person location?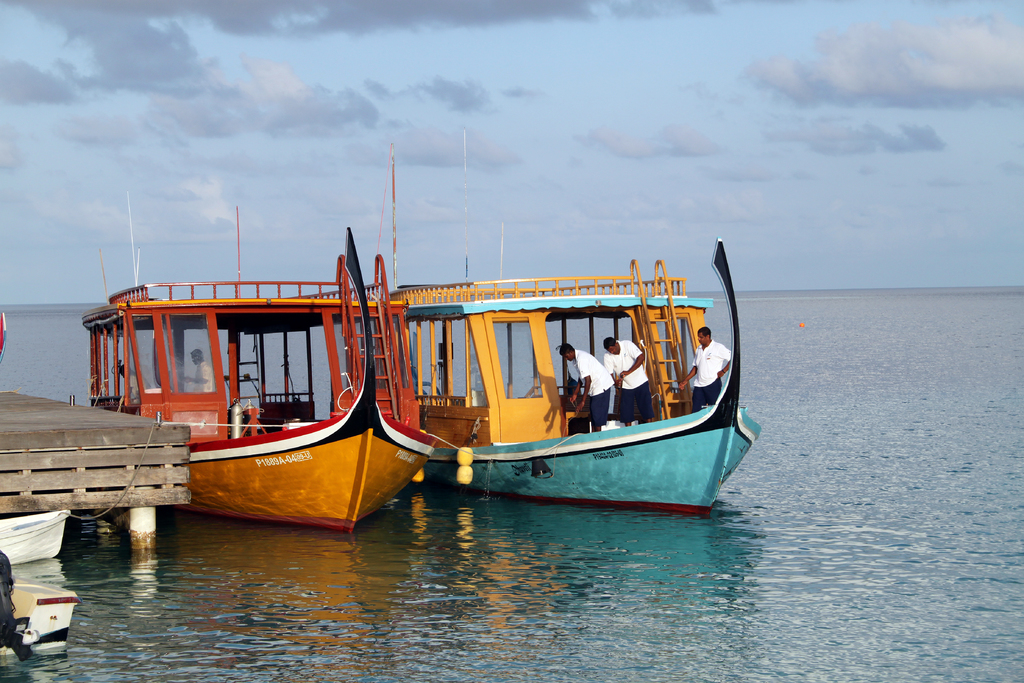
detection(676, 325, 731, 412)
